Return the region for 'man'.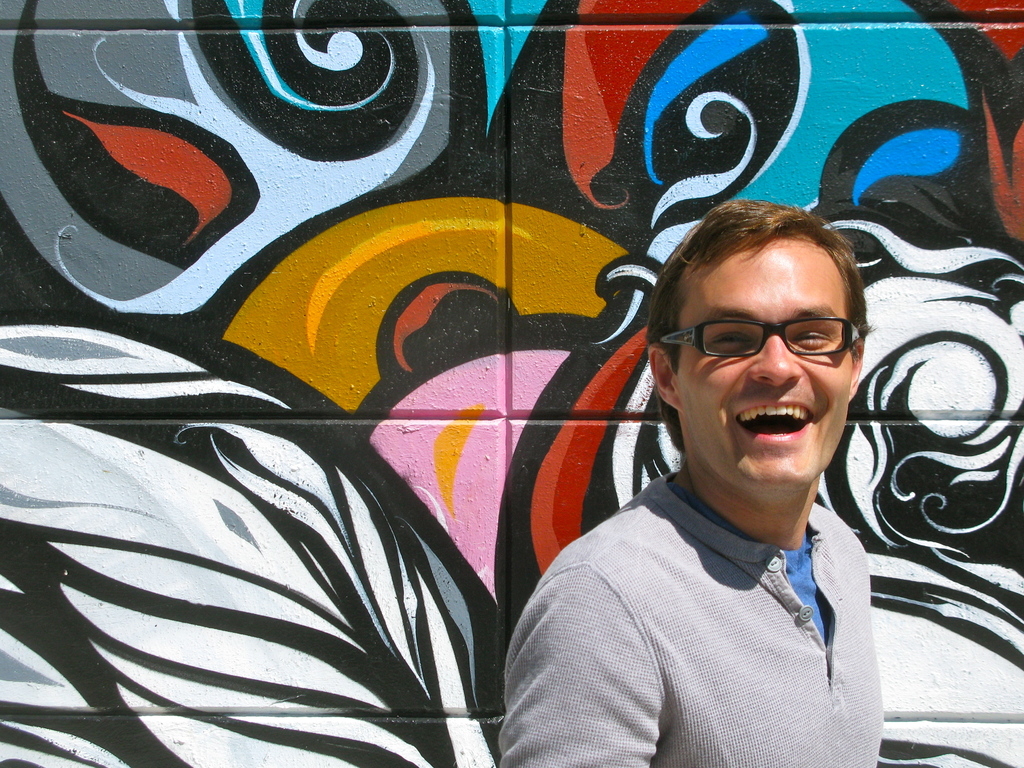
box=[494, 300, 897, 765].
